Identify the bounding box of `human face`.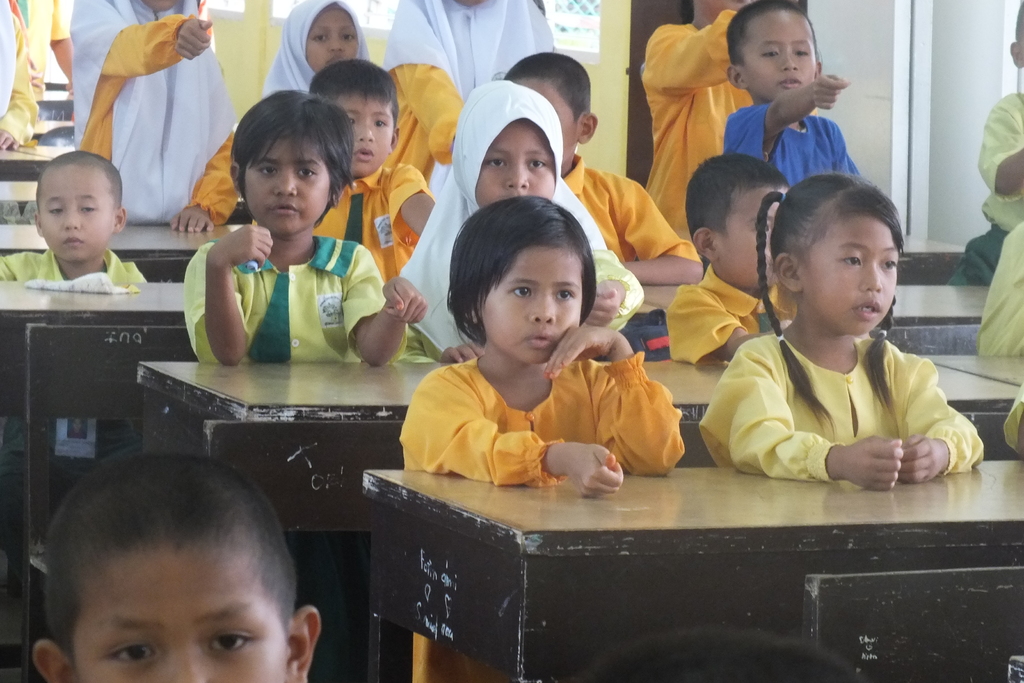
[x1=40, y1=161, x2=112, y2=258].
